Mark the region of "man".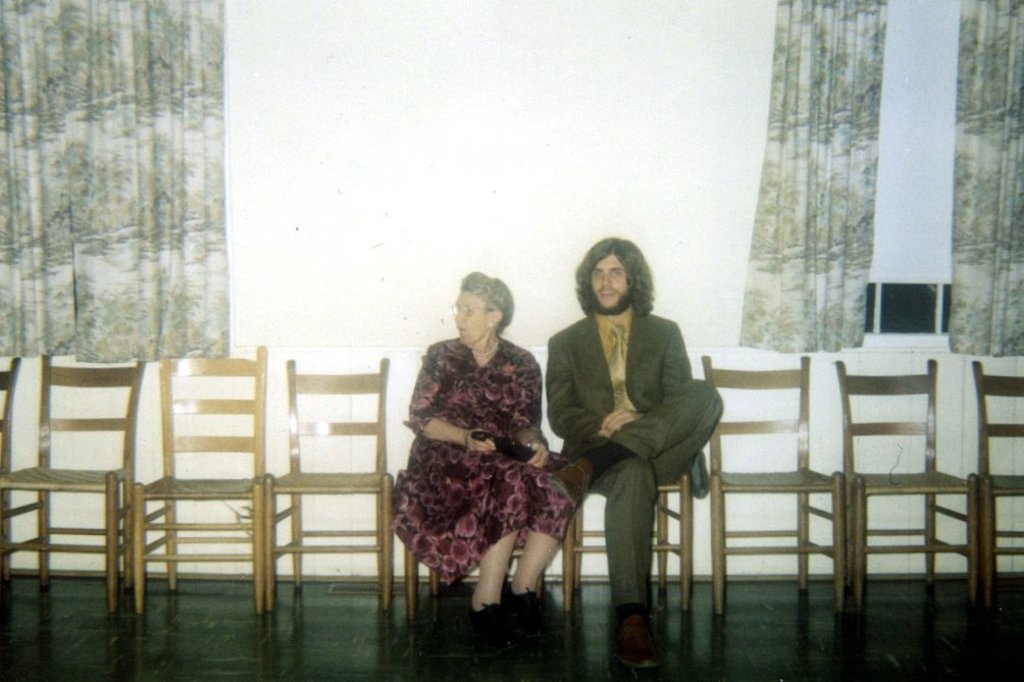
Region: box=[533, 240, 734, 628].
